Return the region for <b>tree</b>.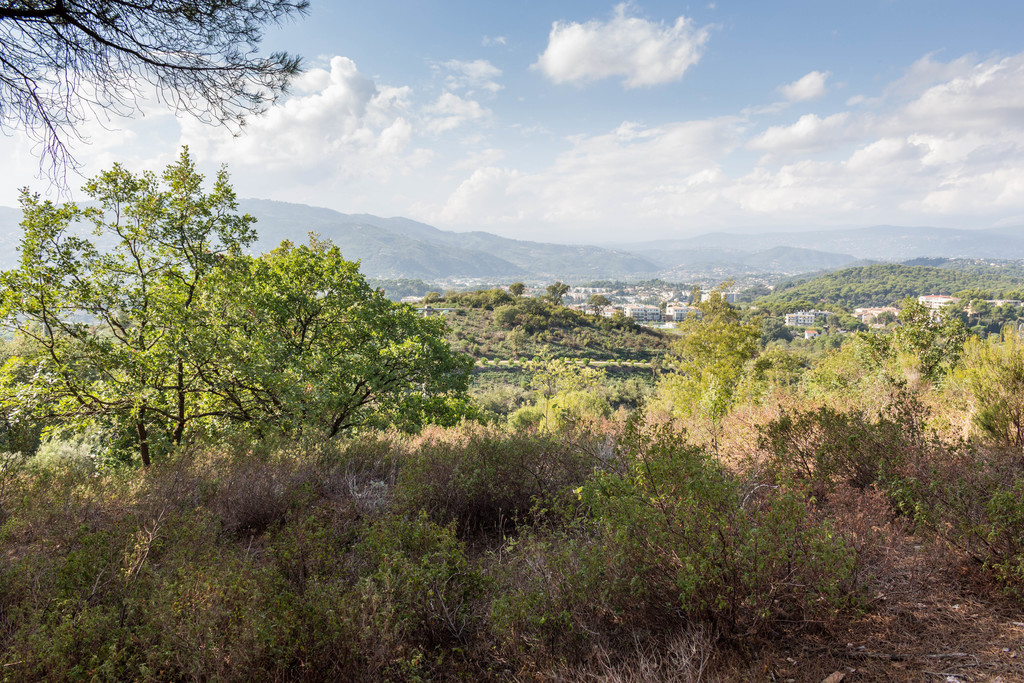
(x1=0, y1=0, x2=314, y2=202).
